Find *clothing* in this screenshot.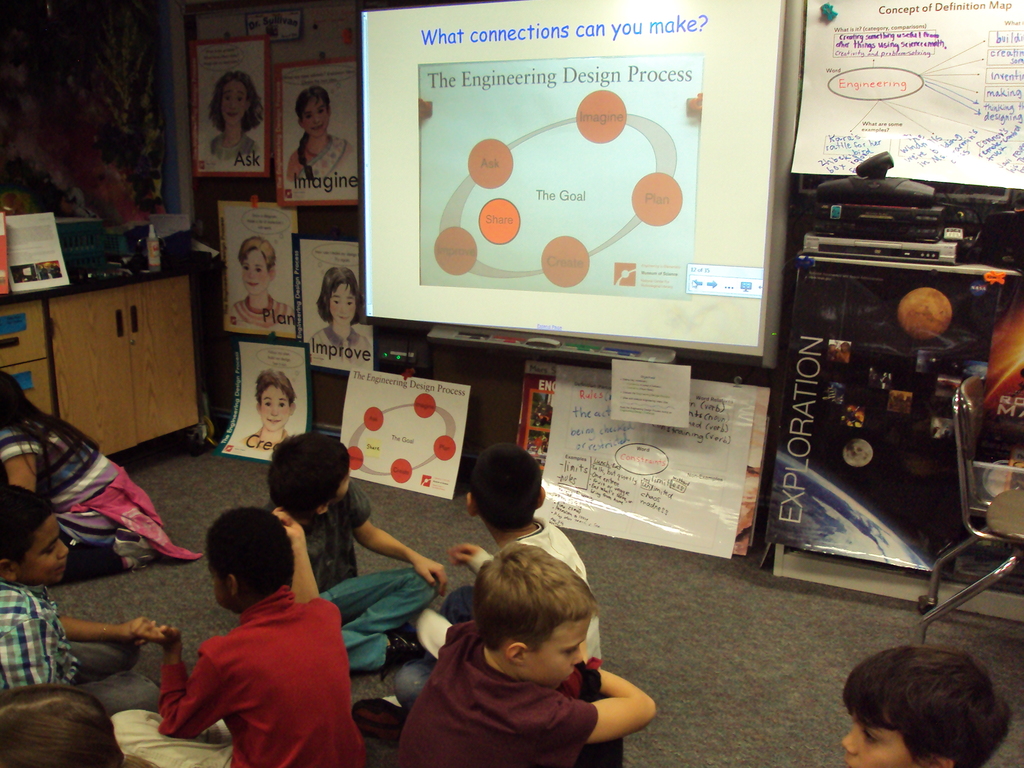
The bounding box for *clothing* is [x1=392, y1=518, x2=598, y2=702].
